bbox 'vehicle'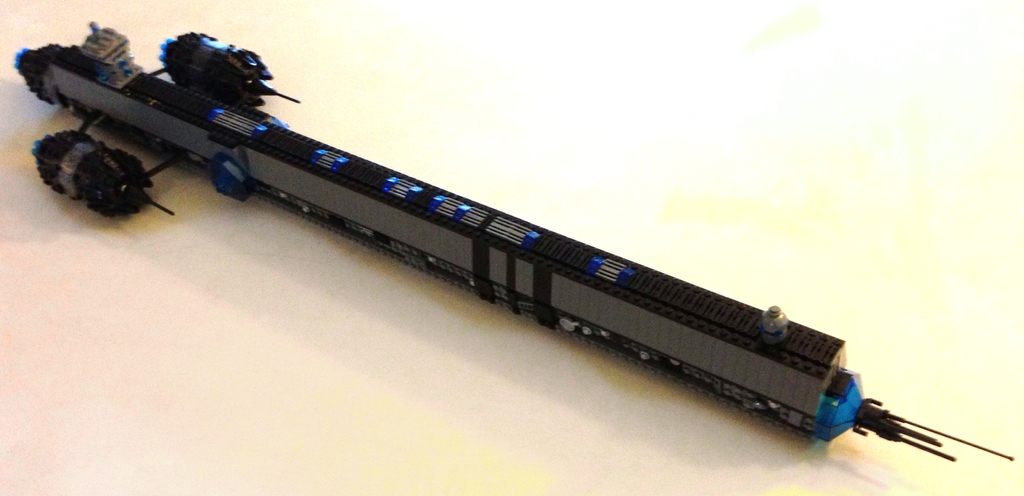
locate(12, 15, 1013, 465)
